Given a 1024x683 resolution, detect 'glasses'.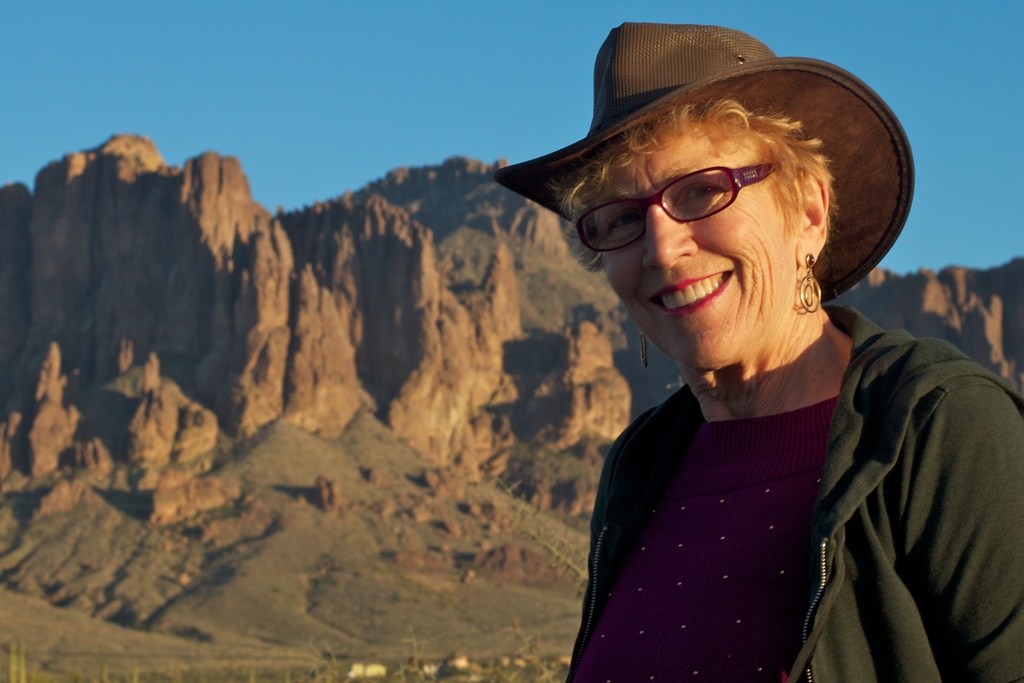
pyautogui.locateOnScreen(577, 168, 775, 249).
